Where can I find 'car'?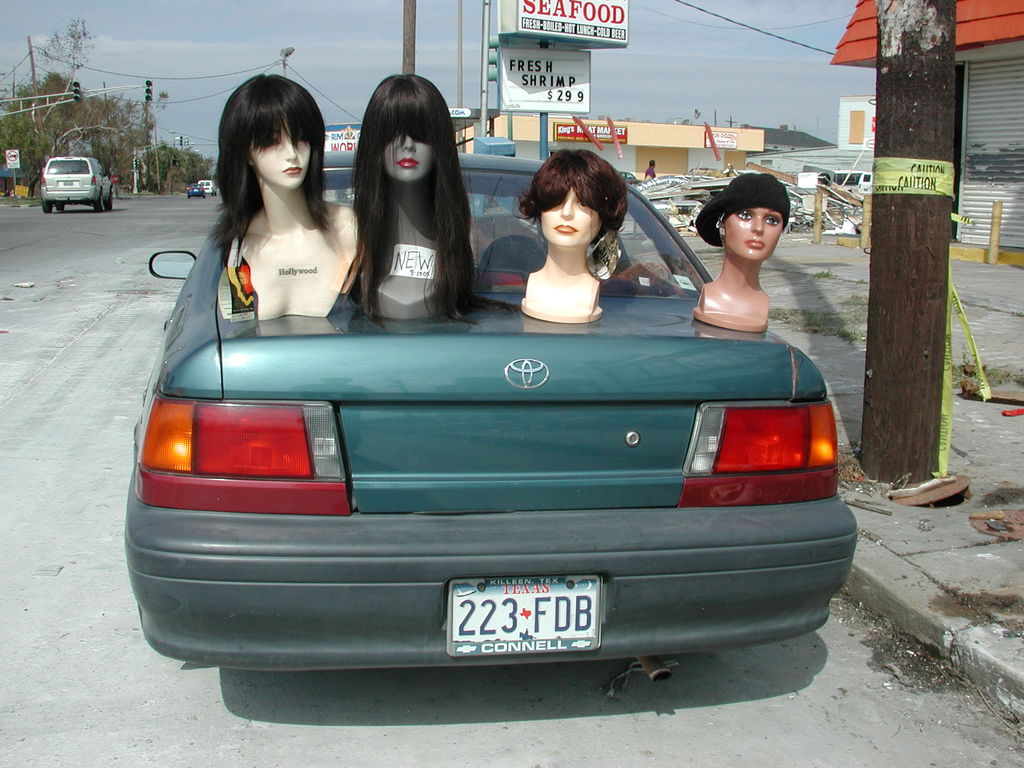
You can find it at rect(188, 183, 203, 202).
